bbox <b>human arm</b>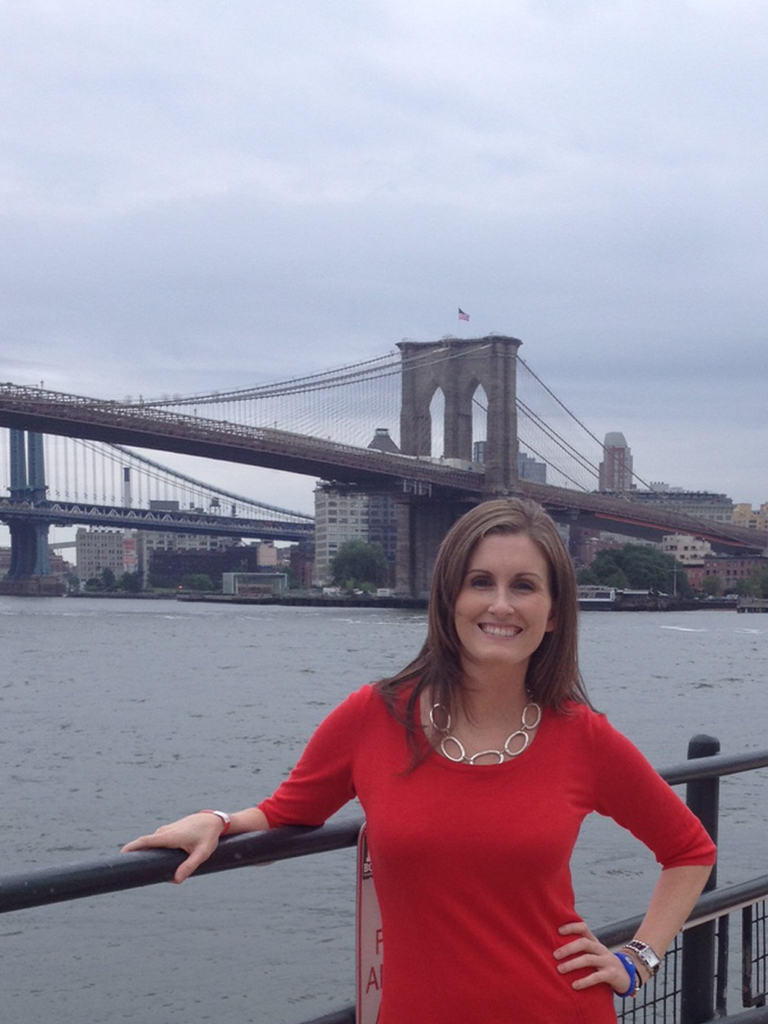
[x1=599, y1=736, x2=723, y2=988]
